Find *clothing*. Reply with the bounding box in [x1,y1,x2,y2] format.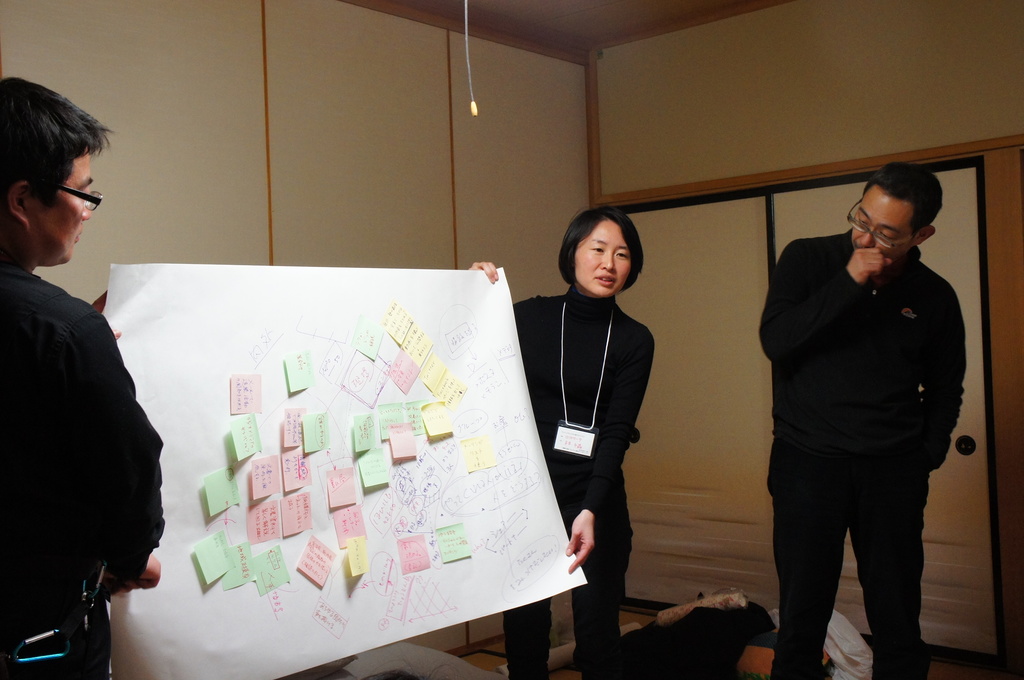
[759,169,973,655].
